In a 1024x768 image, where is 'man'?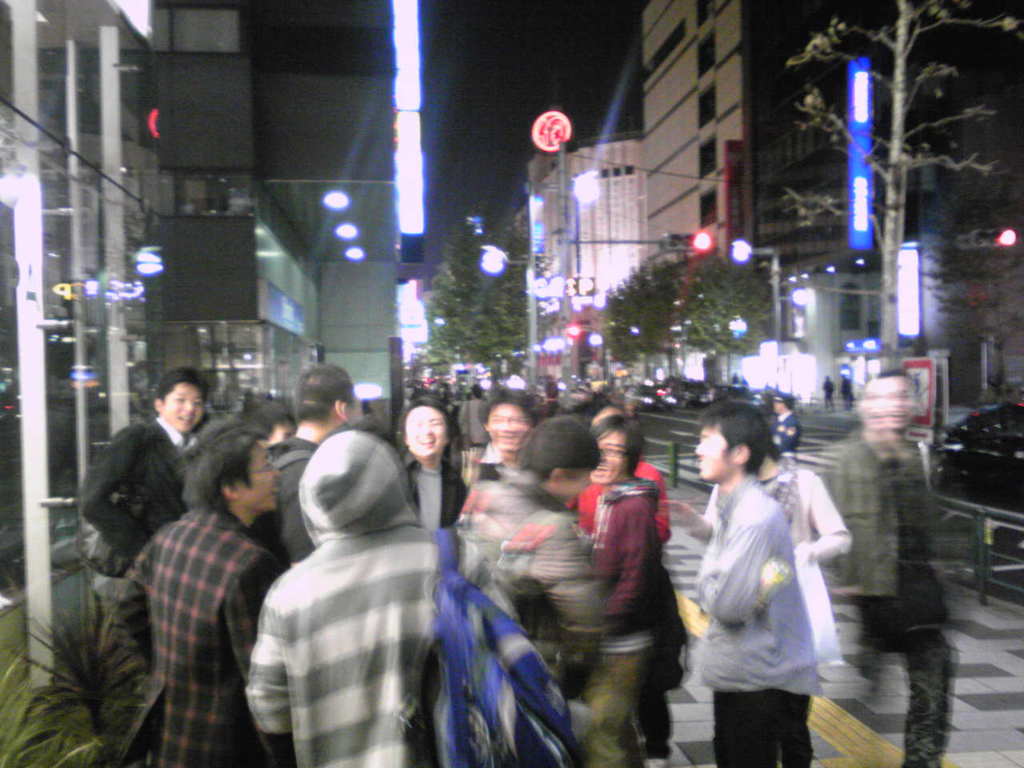
(454,416,610,706).
